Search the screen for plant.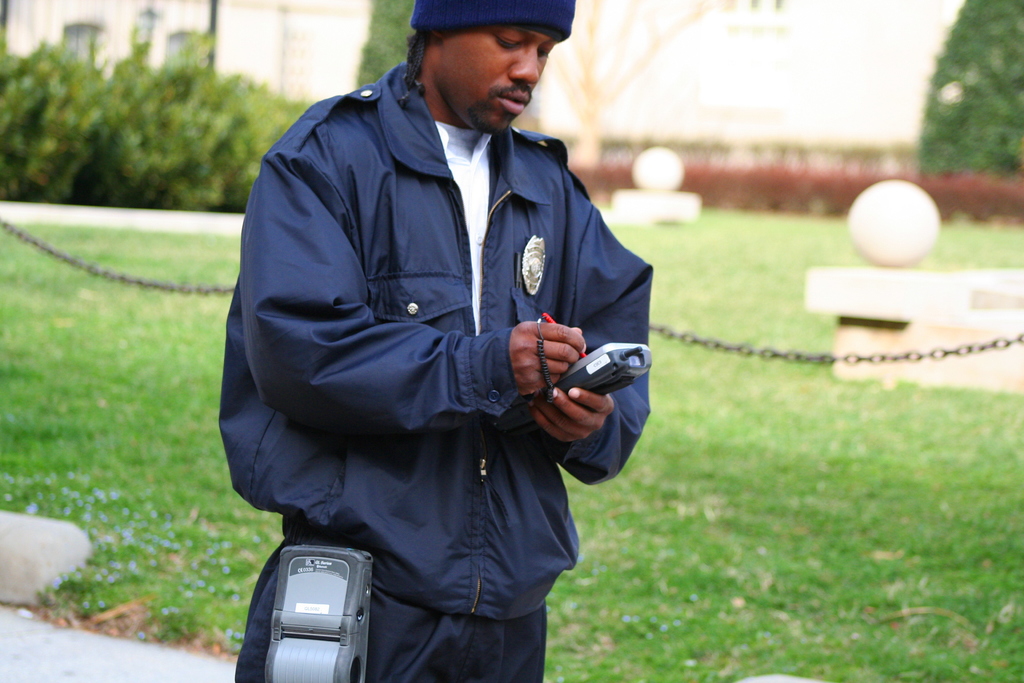
Found at detection(351, 0, 413, 92).
